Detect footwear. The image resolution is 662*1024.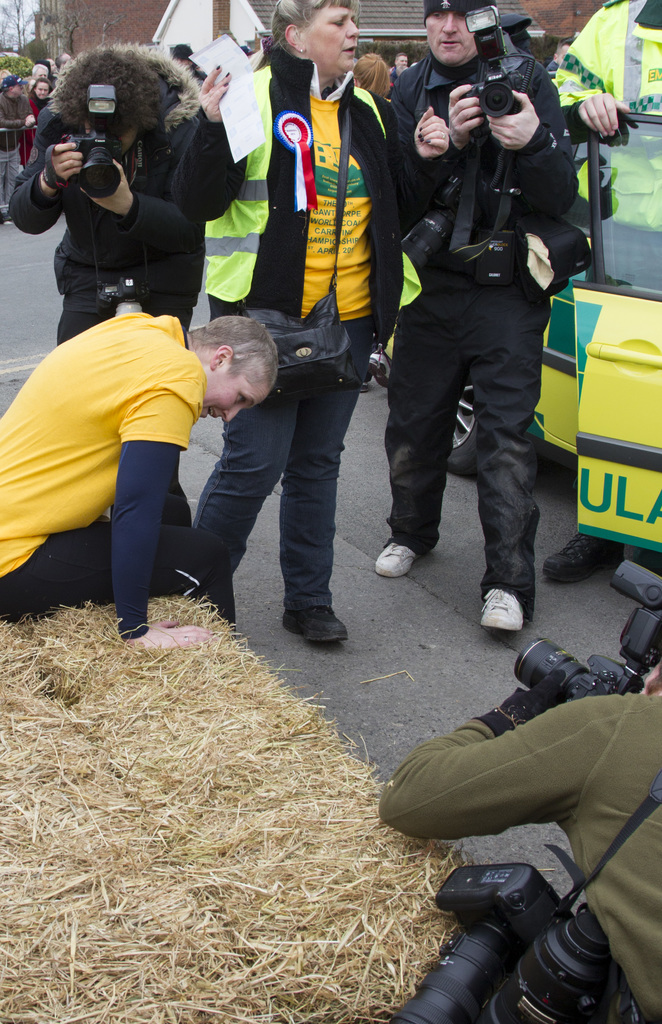
<bbox>280, 605, 346, 647</bbox>.
